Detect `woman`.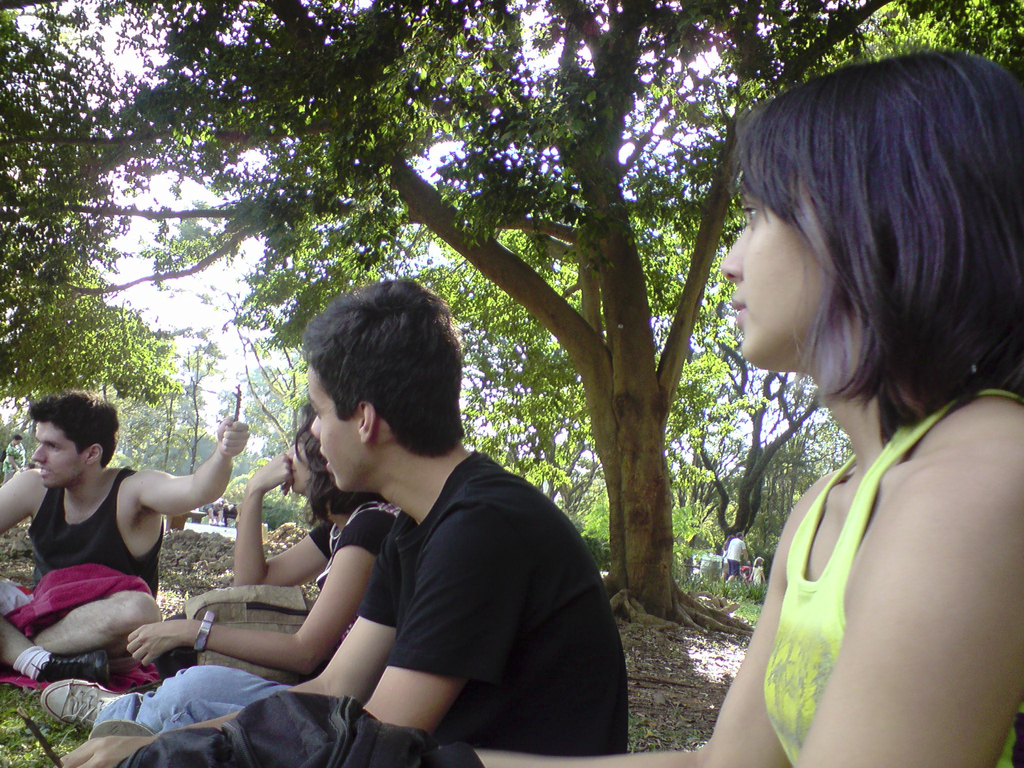
Detected at [x1=472, y1=40, x2=1023, y2=767].
